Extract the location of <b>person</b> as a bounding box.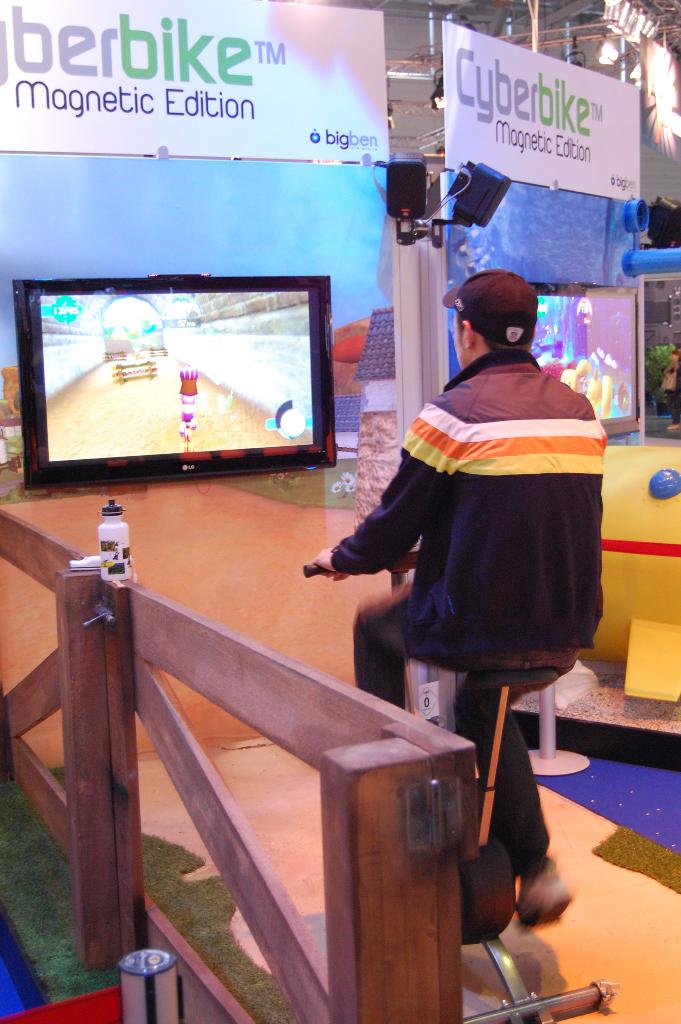
[x1=177, y1=366, x2=197, y2=440].
